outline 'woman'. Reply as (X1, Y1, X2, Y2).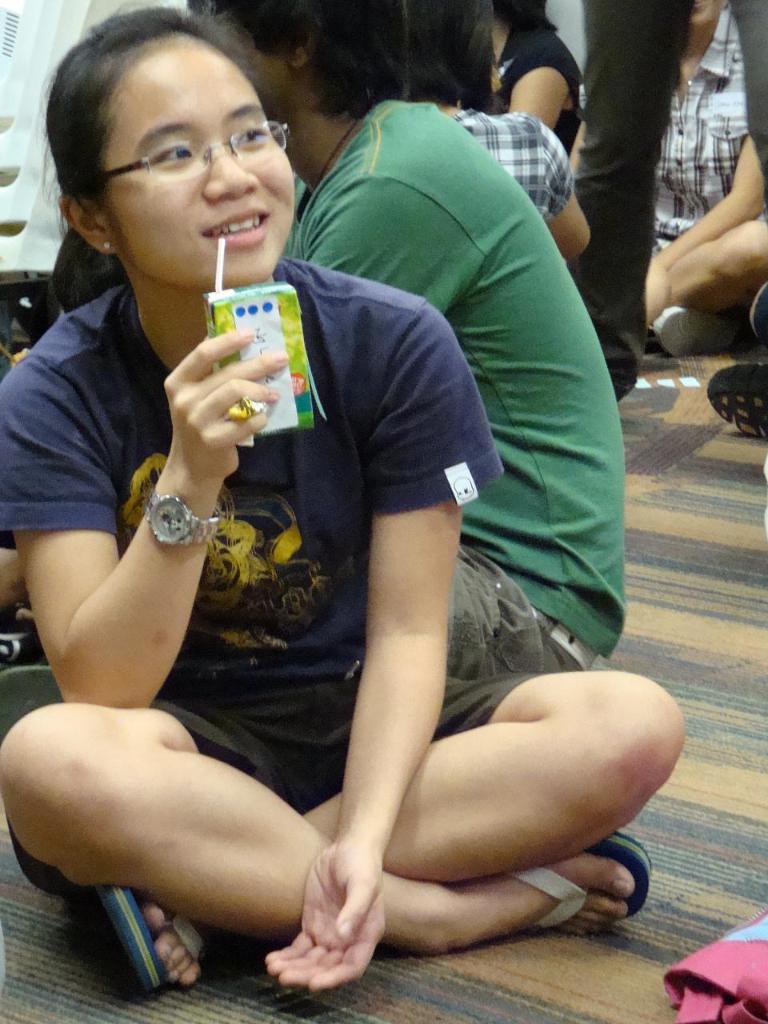
(410, 0, 589, 262).
